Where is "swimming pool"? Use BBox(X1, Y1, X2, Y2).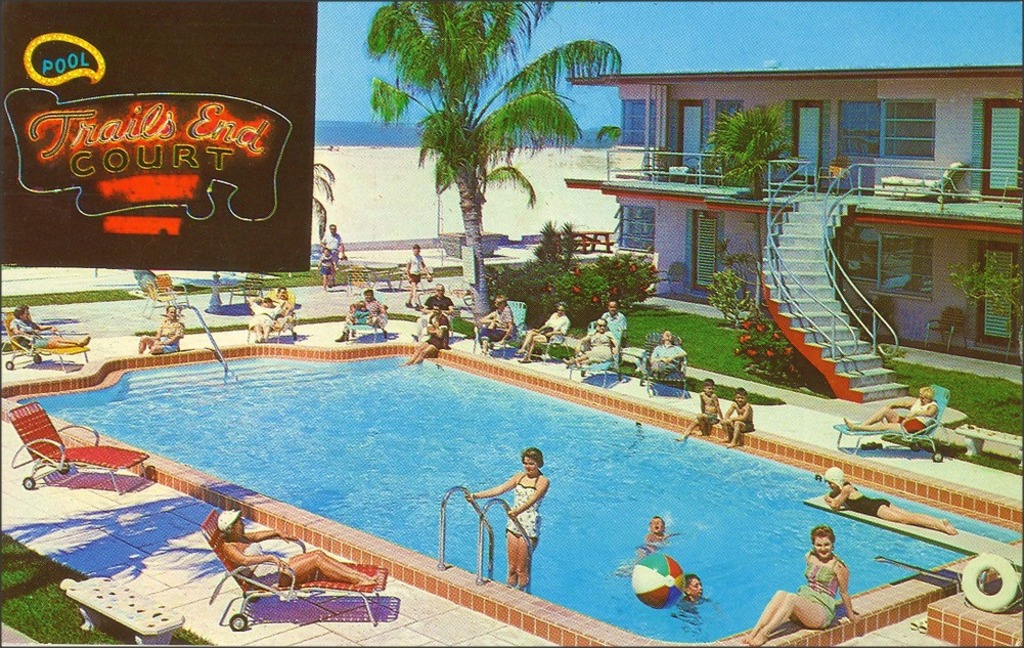
BBox(29, 334, 756, 609).
